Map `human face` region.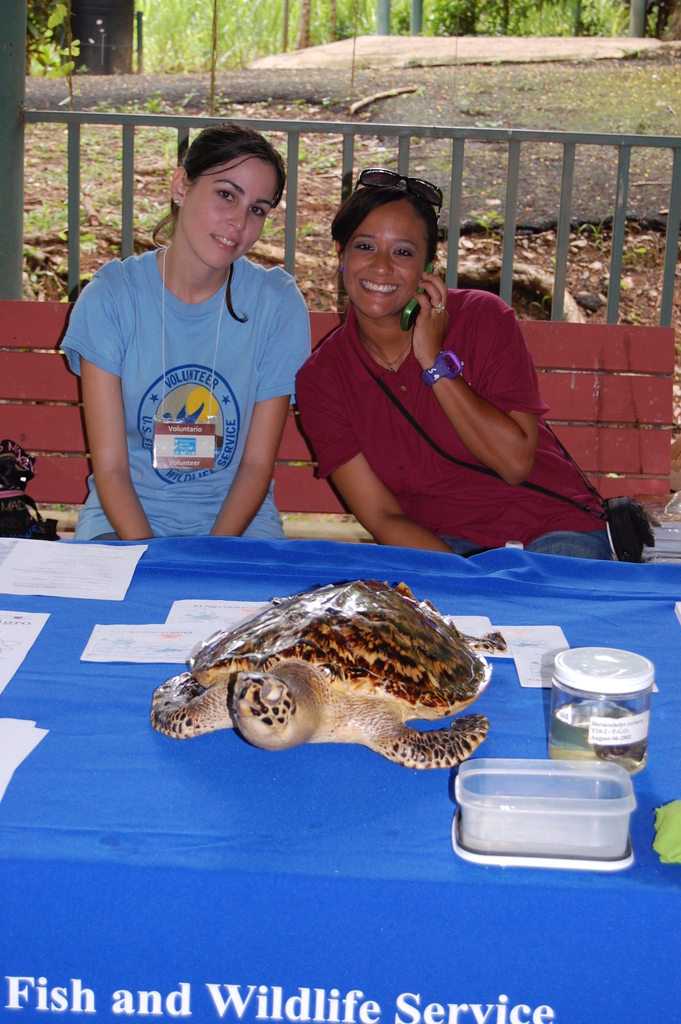
Mapped to <region>189, 154, 278, 268</region>.
